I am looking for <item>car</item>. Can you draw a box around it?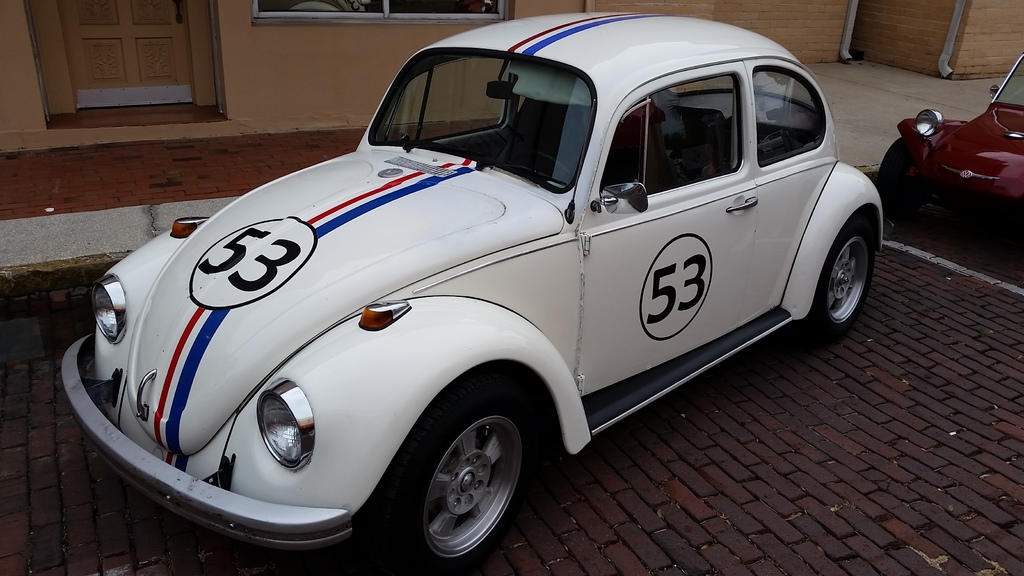
Sure, the bounding box is locate(889, 42, 1023, 238).
